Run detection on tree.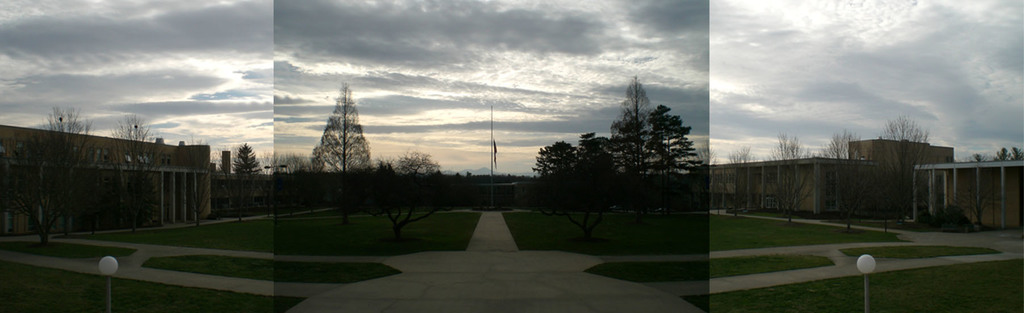
Result: l=351, t=145, r=451, b=241.
